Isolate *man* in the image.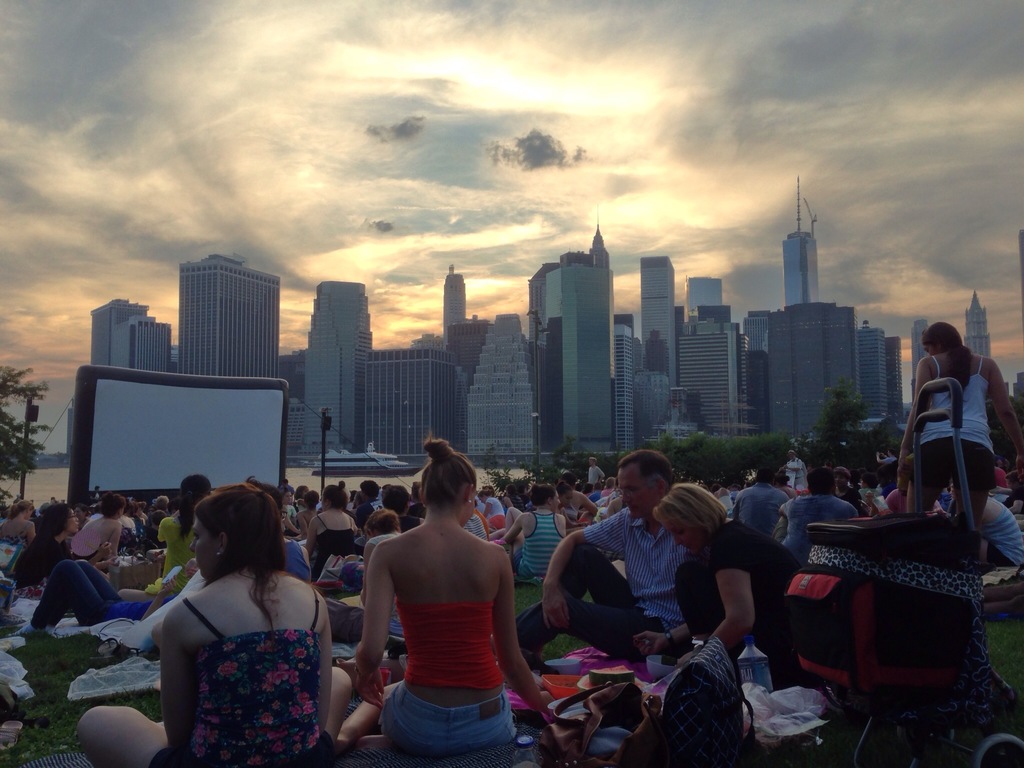
Isolated region: crop(872, 449, 900, 491).
